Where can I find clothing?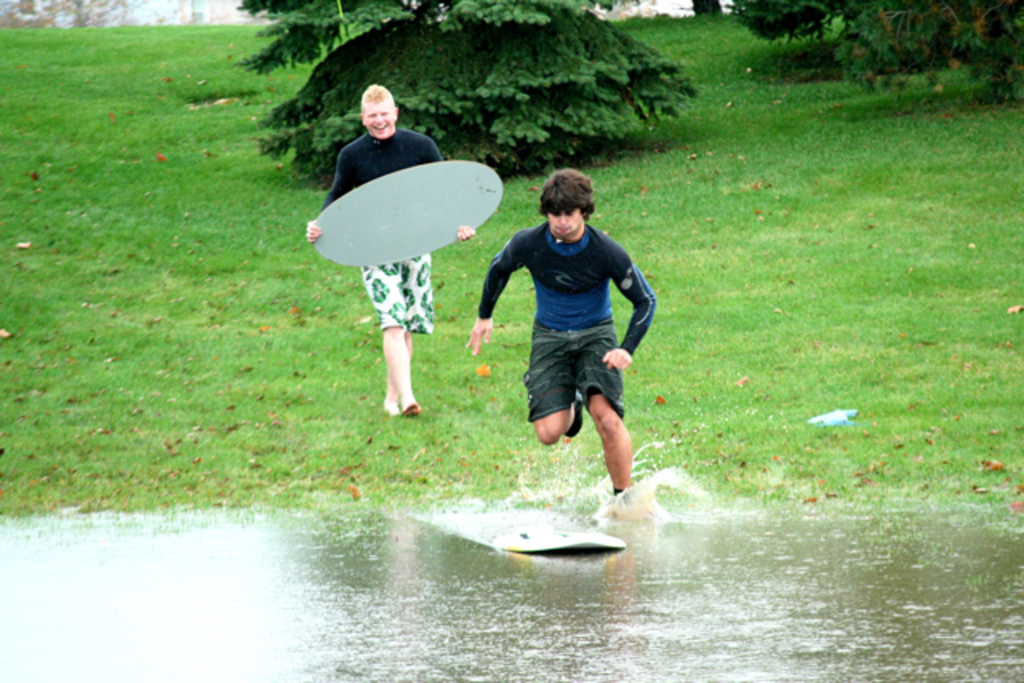
You can find it at bbox=(317, 136, 461, 328).
